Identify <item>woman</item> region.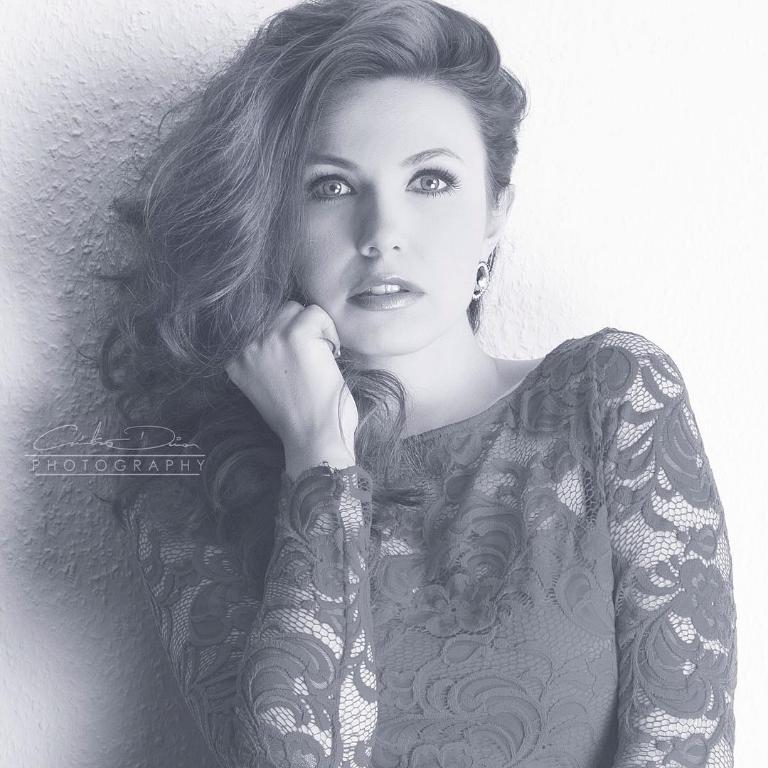
Region: 37,0,742,759.
